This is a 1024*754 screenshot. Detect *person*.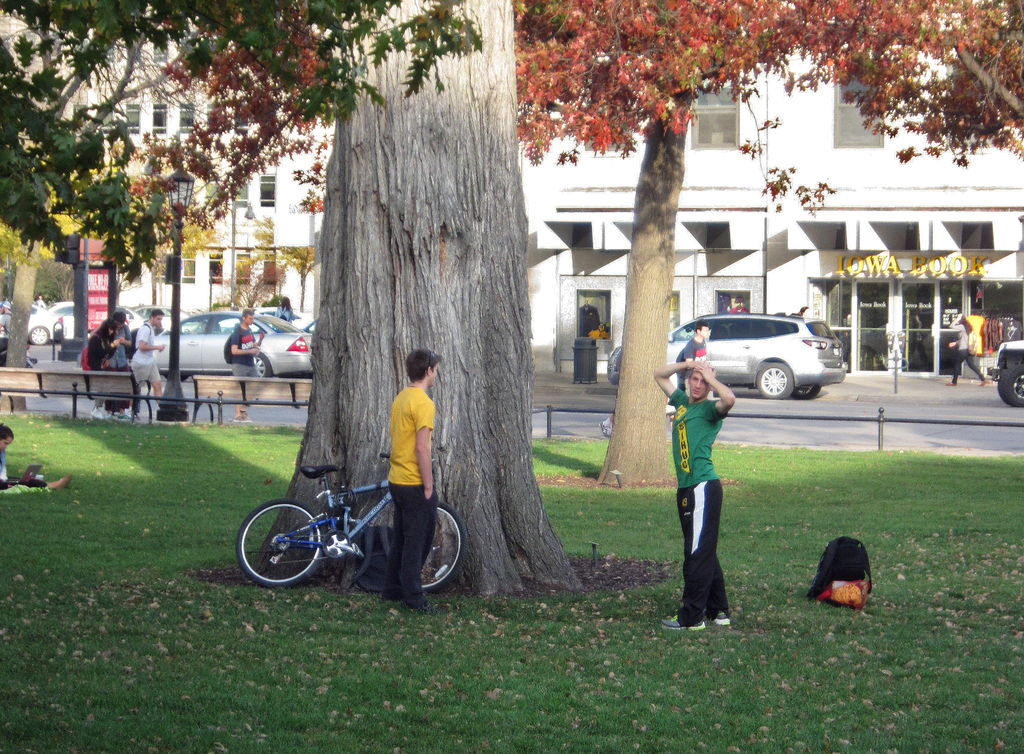
<region>376, 347, 452, 614</region>.
